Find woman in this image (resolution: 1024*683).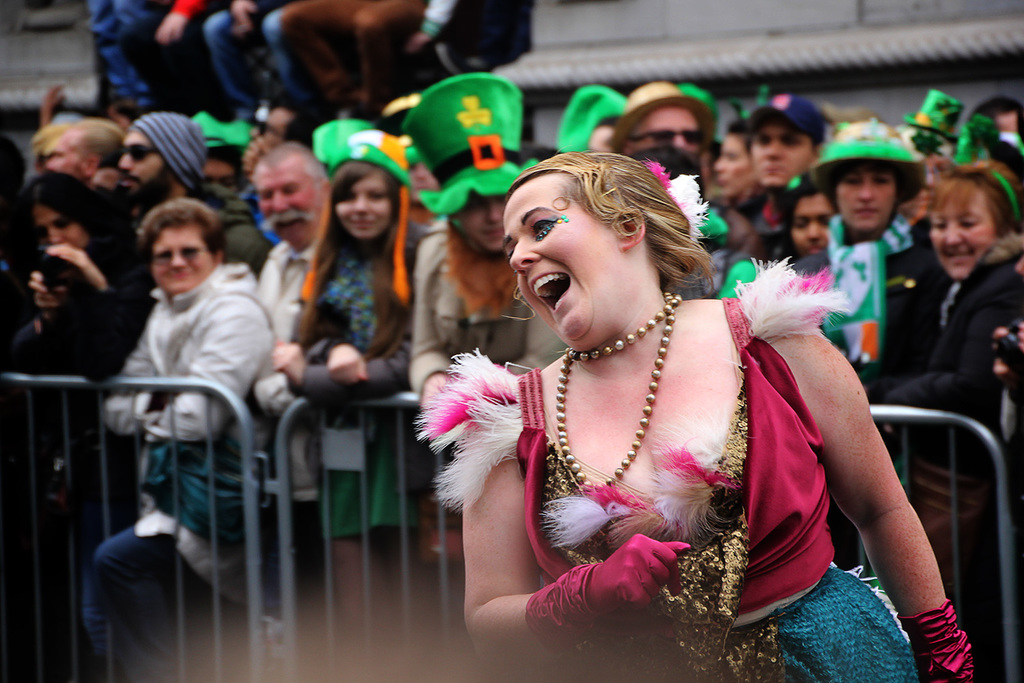
(76,204,264,682).
